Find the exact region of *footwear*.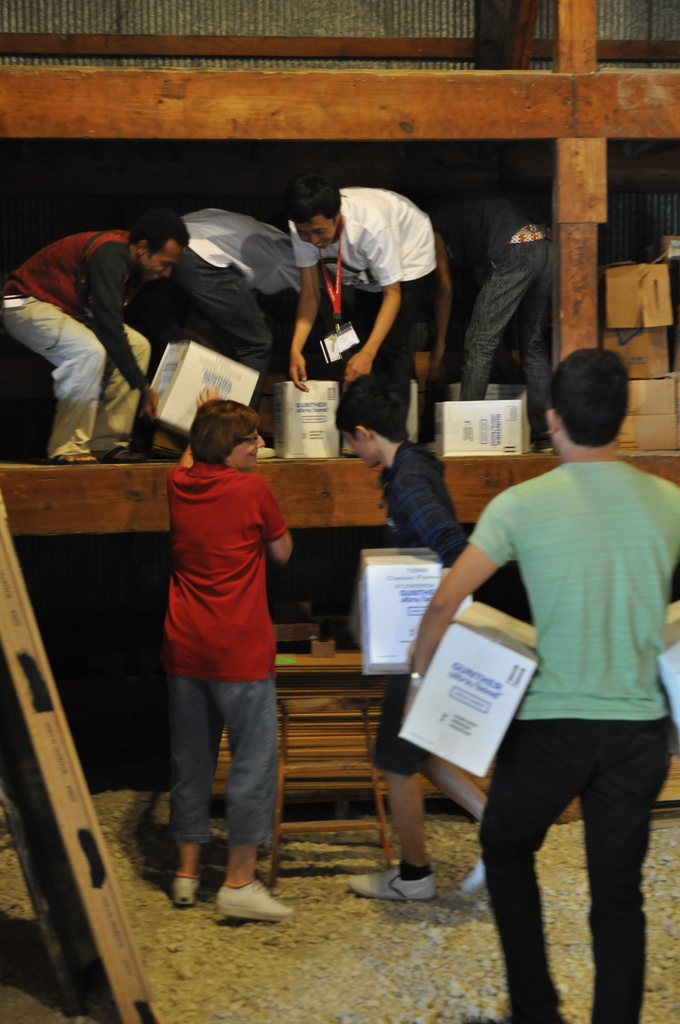
Exact region: <box>56,449,103,461</box>.
